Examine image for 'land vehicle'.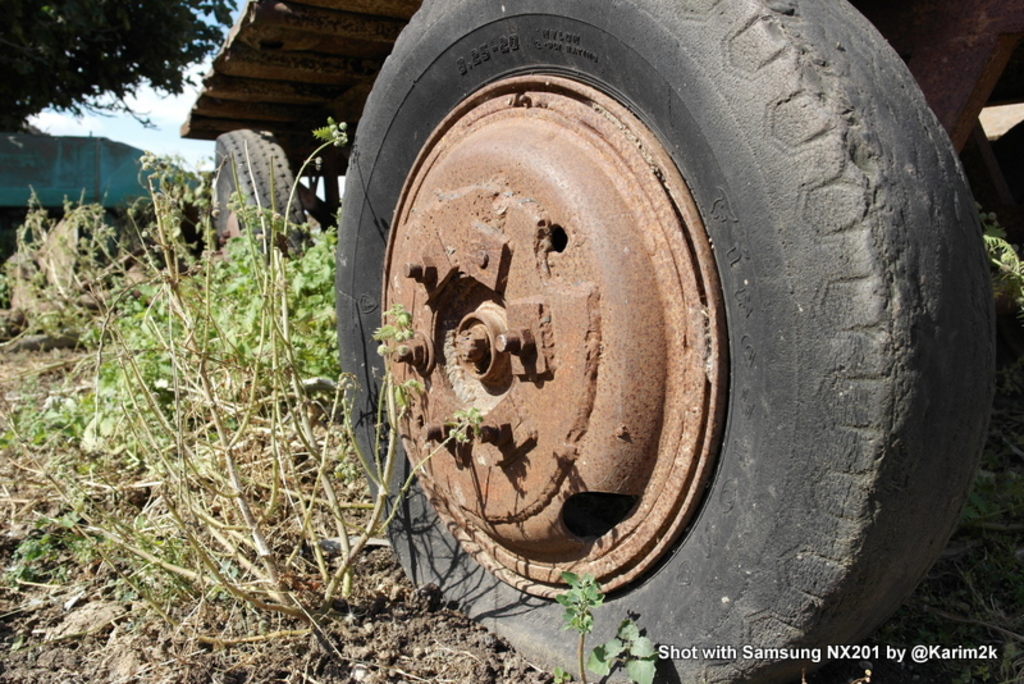
Examination result: 180,0,1023,683.
